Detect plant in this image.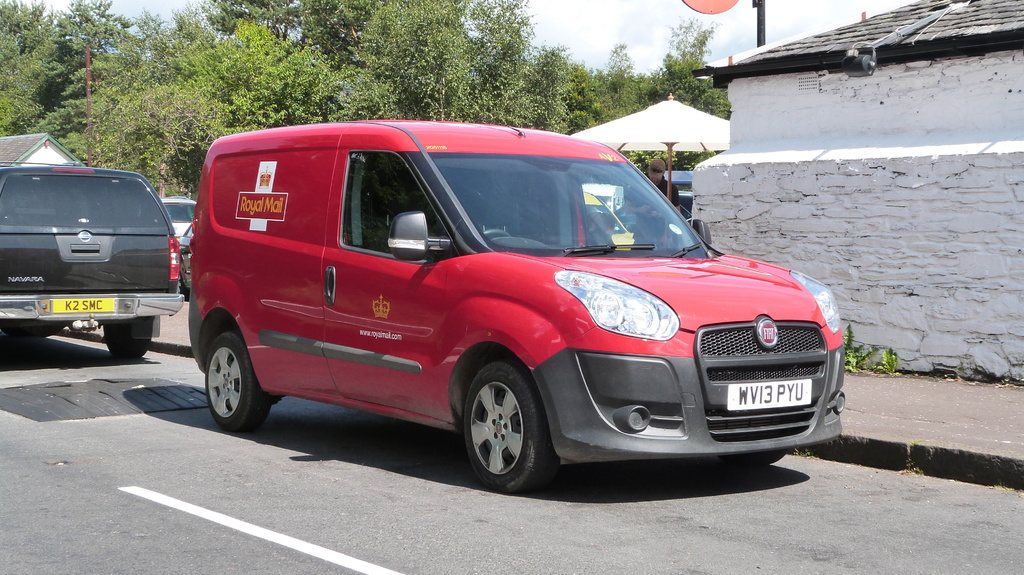
Detection: left=876, top=345, right=899, bottom=376.
